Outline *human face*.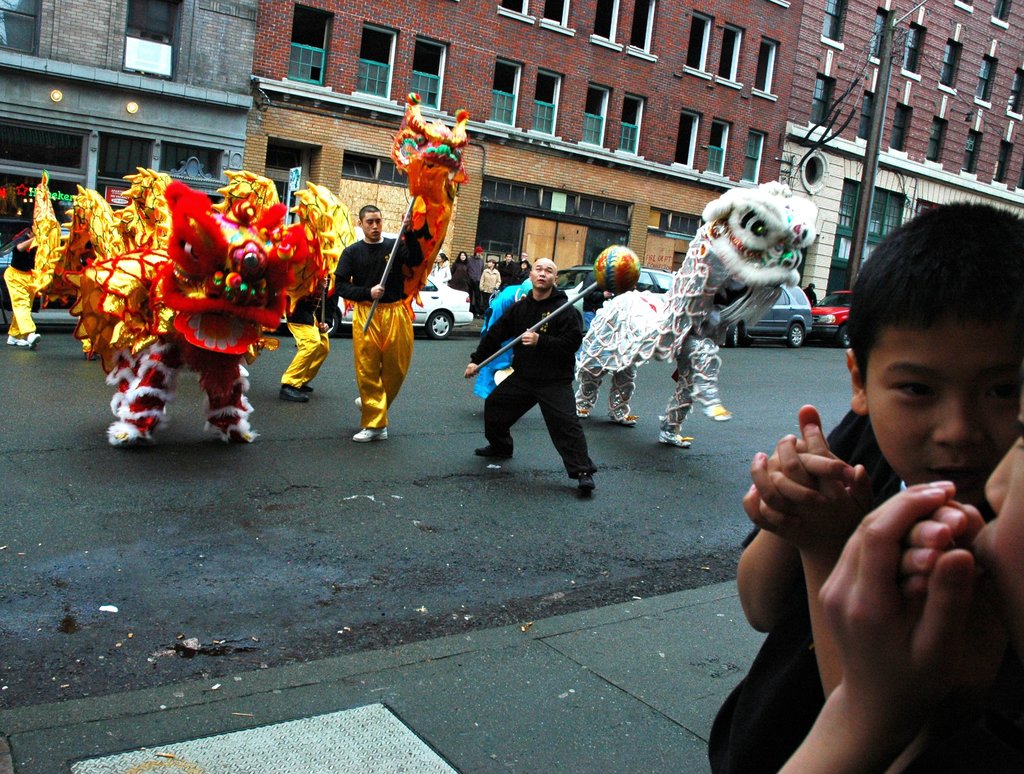
Outline: (x1=861, y1=328, x2=1023, y2=504).
